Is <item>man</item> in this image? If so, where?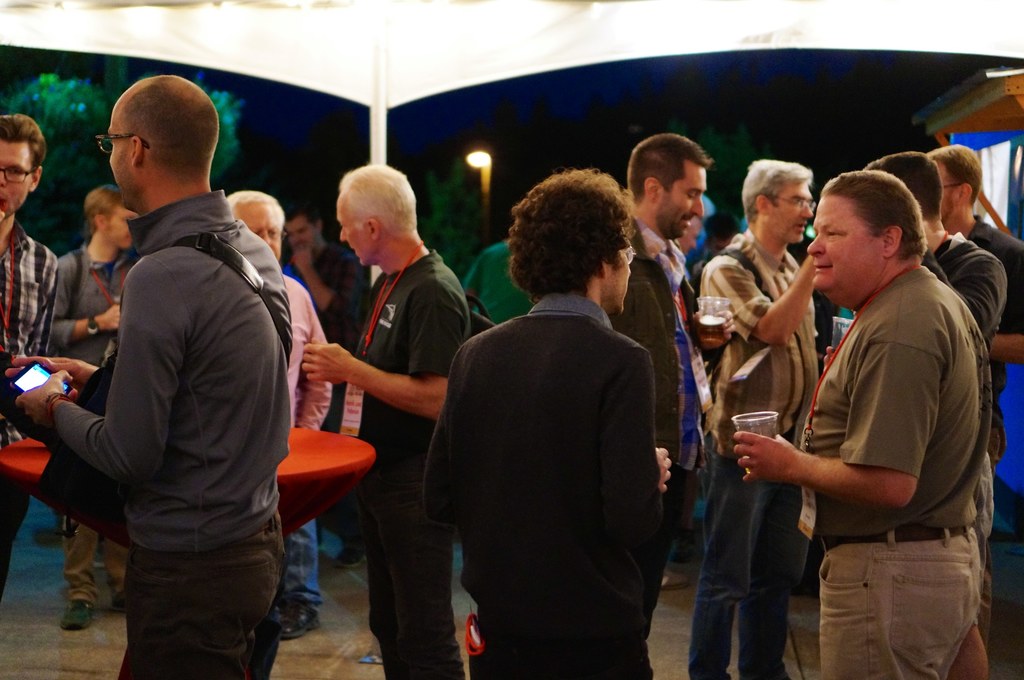
Yes, at (left=732, top=173, right=986, bottom=679).
